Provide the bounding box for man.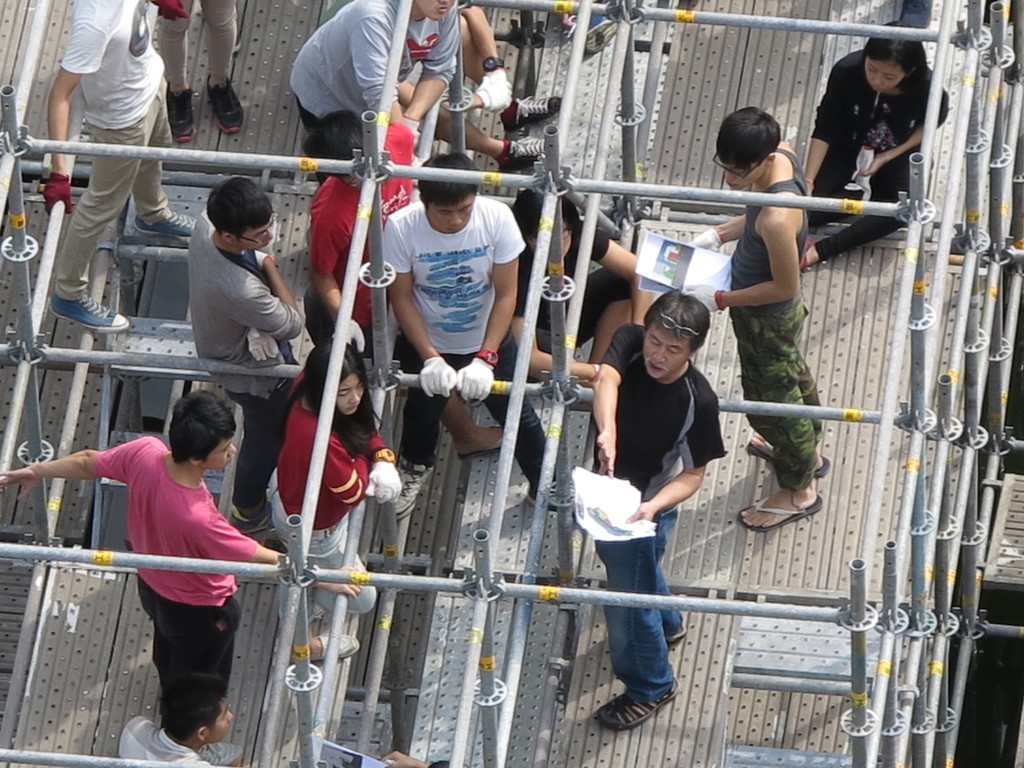
36/0/198/339.
